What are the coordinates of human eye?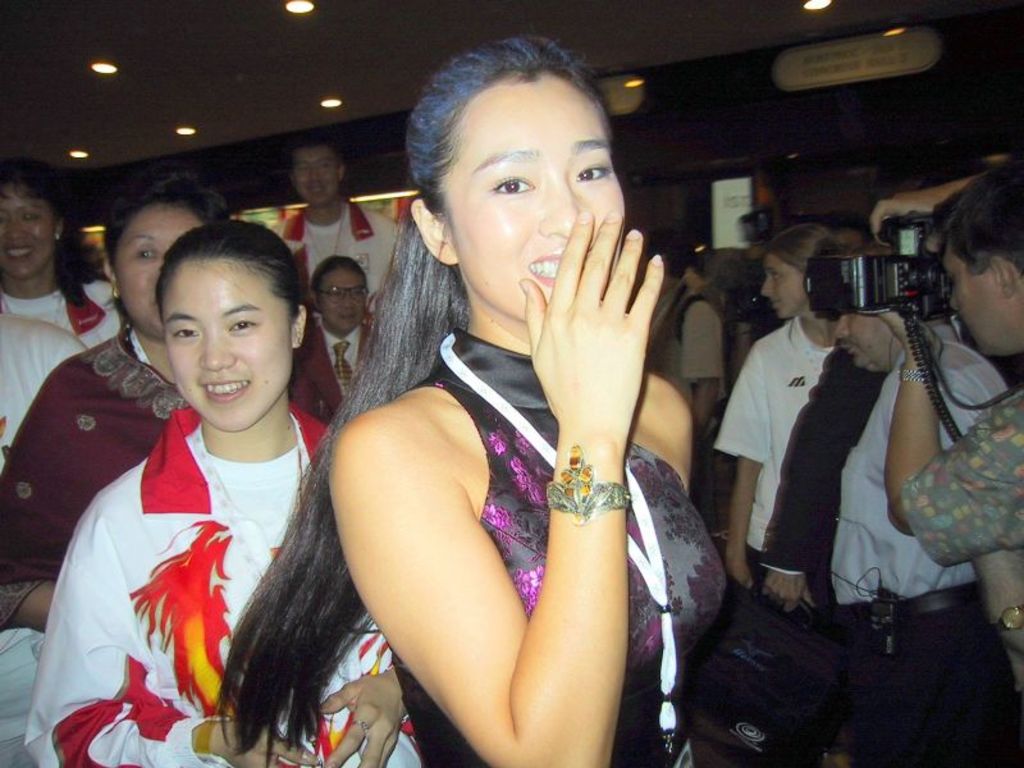
[x1=227, y1=312, x2=261, y2=332].
